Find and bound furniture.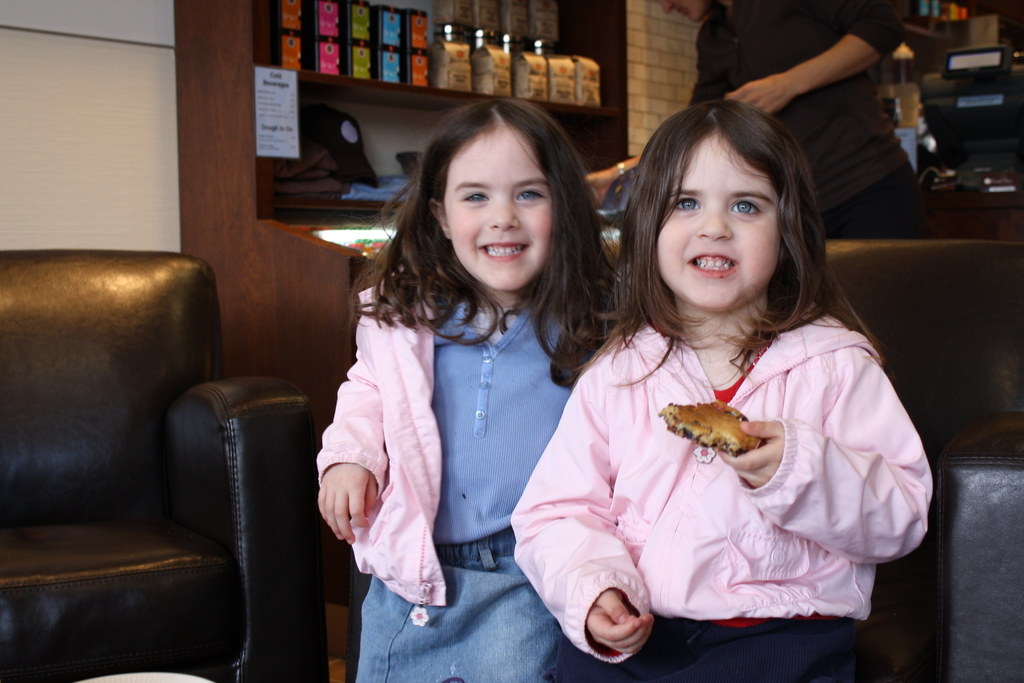
Bound: BBox(344, 239, 1023, 682).
